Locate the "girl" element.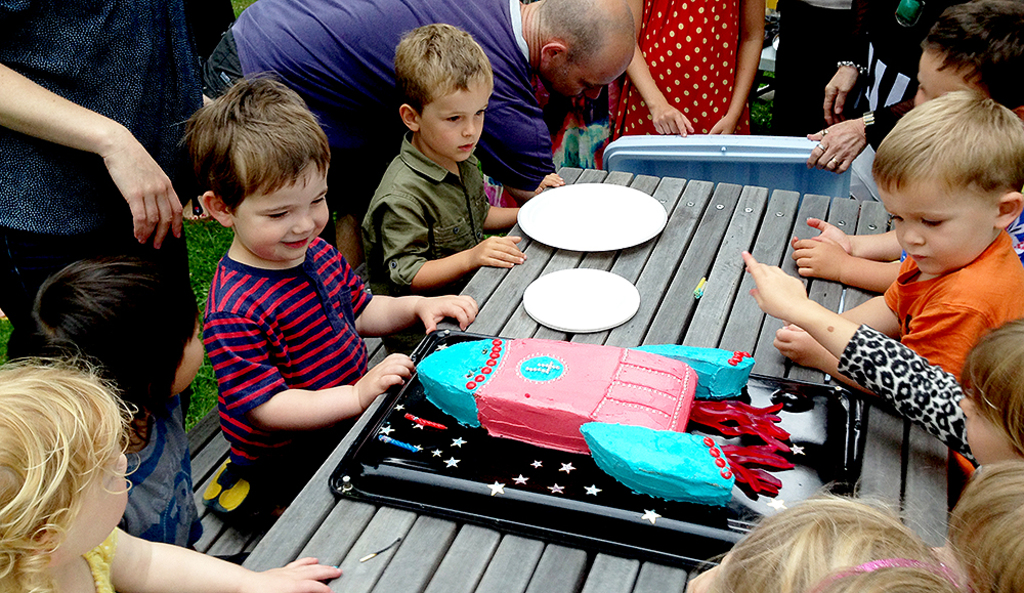
Element bbox: (left=0, top=339, right=348, bottom=592).
